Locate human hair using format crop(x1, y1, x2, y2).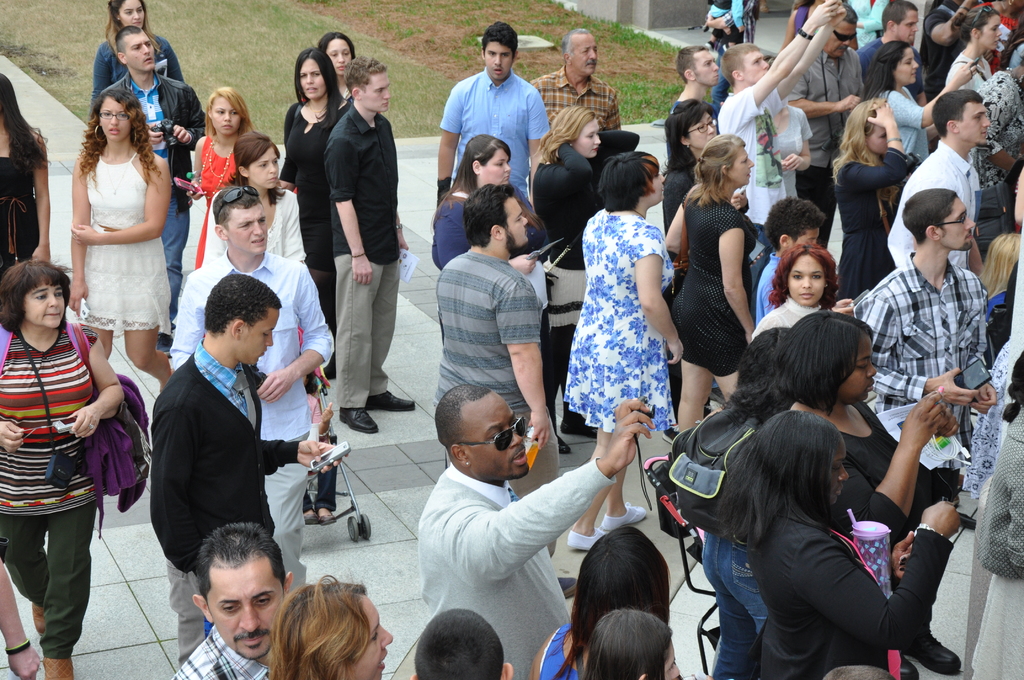
crop(900, 191, 956, 243).
